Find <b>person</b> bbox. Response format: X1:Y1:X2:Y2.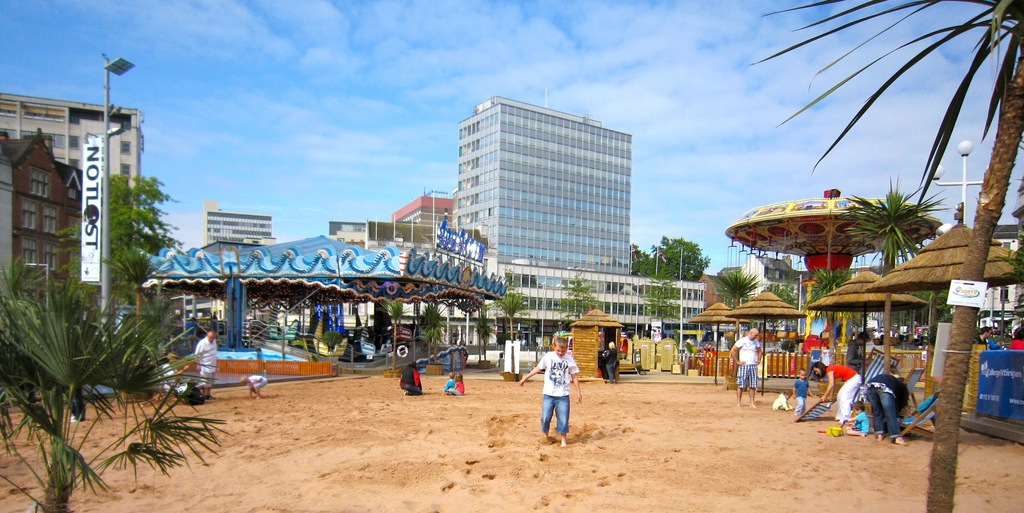
399:357:425:399.
